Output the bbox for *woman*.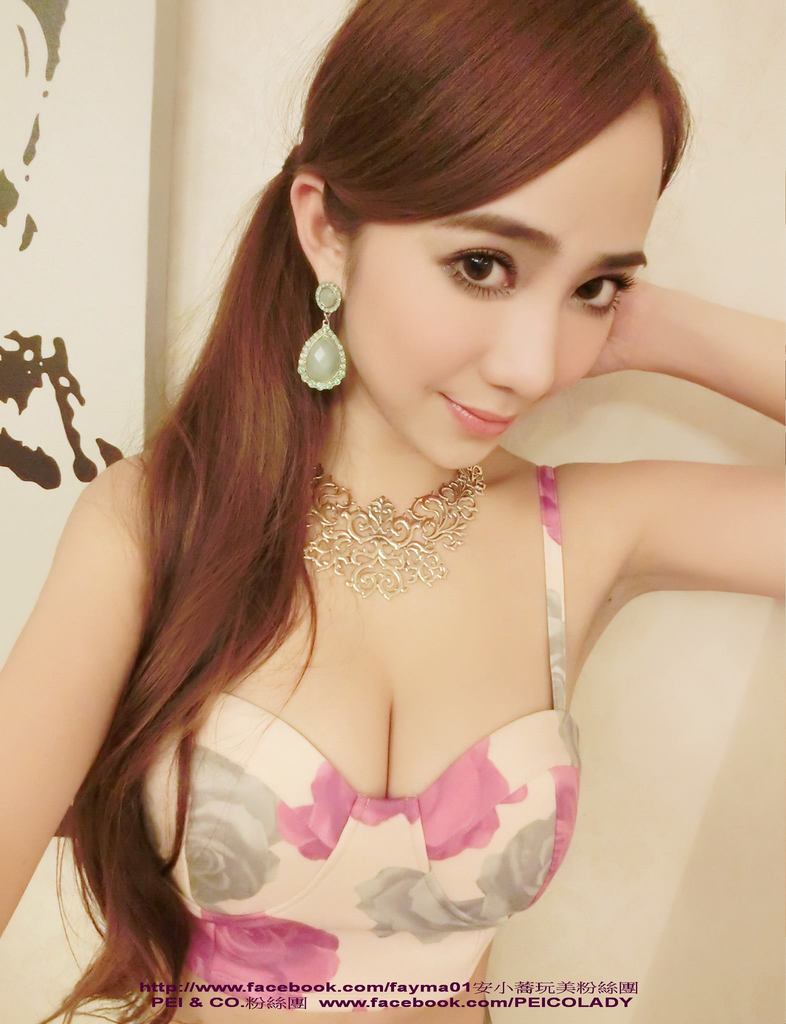
bbox(2, 0, 785, 1023).
